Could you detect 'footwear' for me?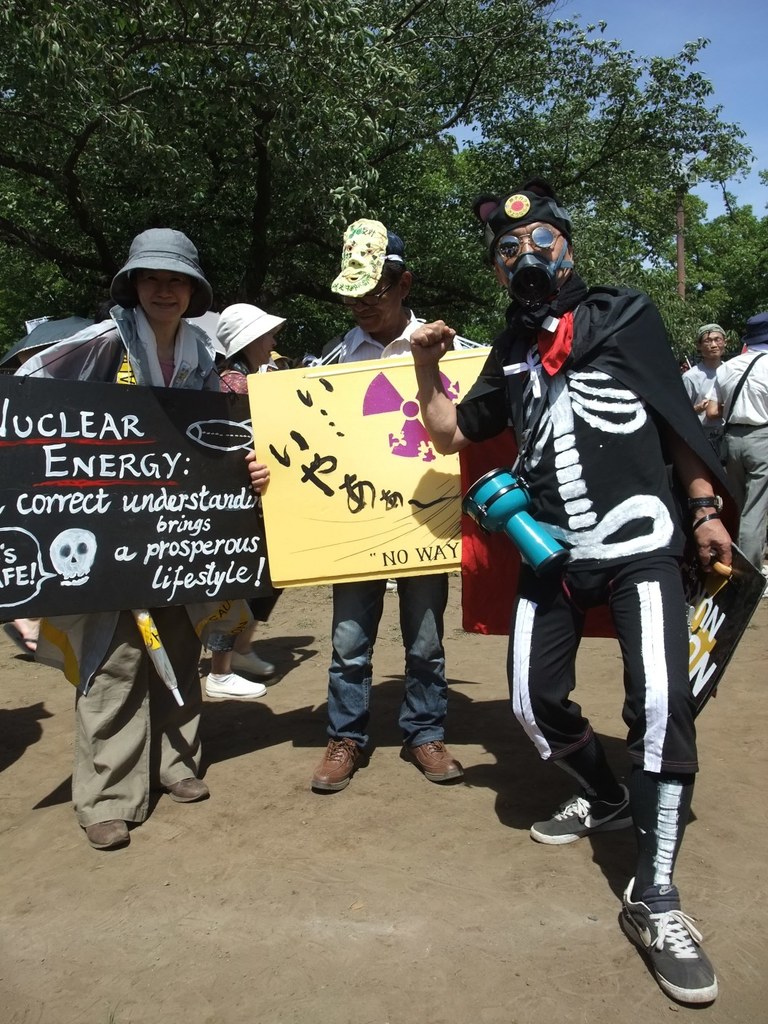
Detection result: rect(307, 737, 374, 791).
